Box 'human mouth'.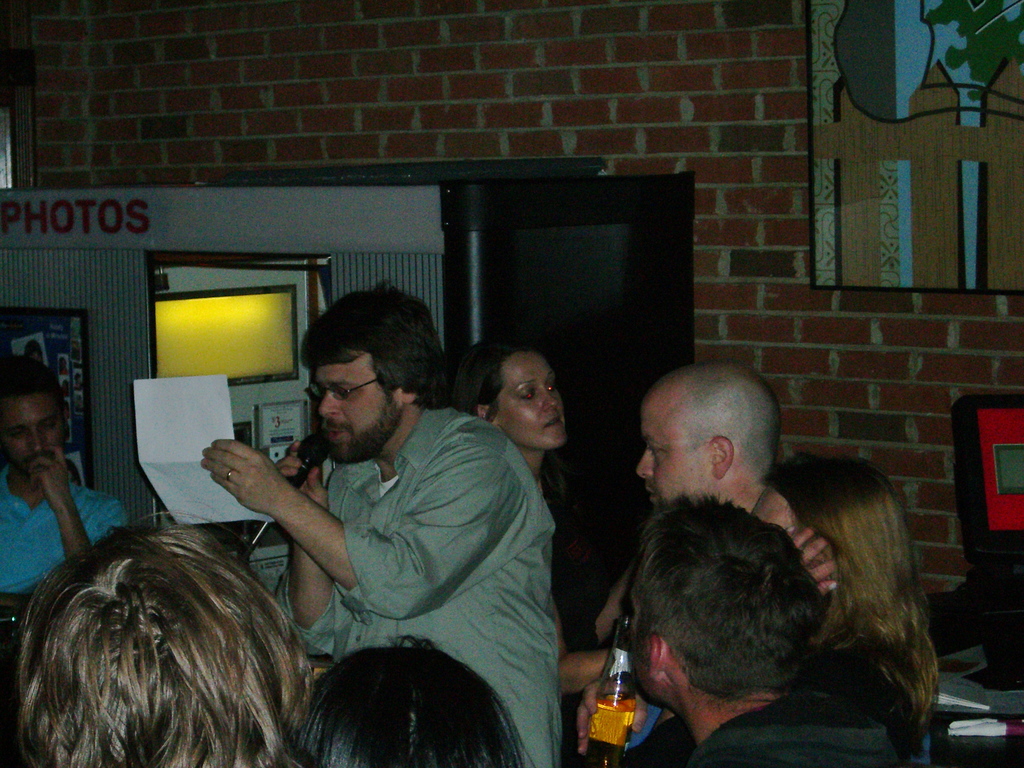
[541, 415, 567, 434].
